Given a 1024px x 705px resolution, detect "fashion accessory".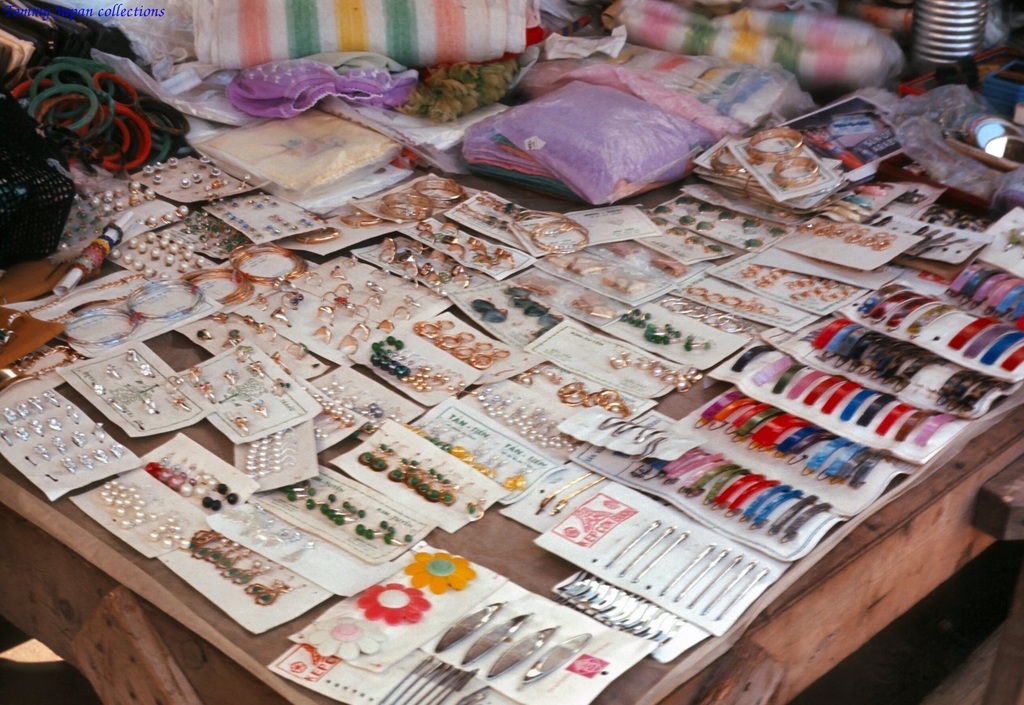
(1000,344,1023,372).
